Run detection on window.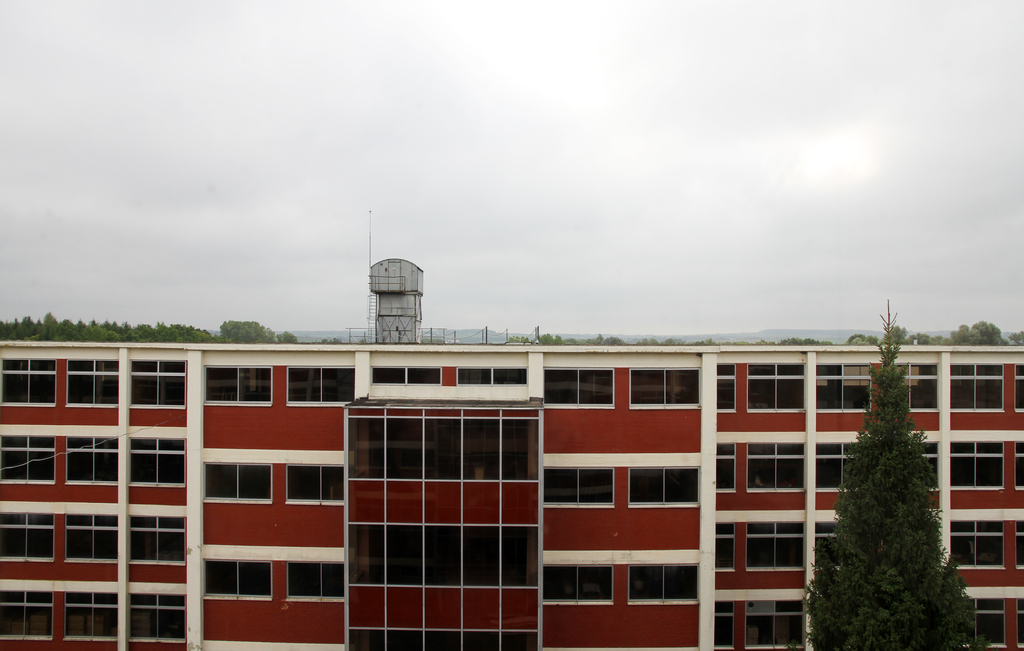
Result: <bbox>198, 366, 269, 406</bbox>.
